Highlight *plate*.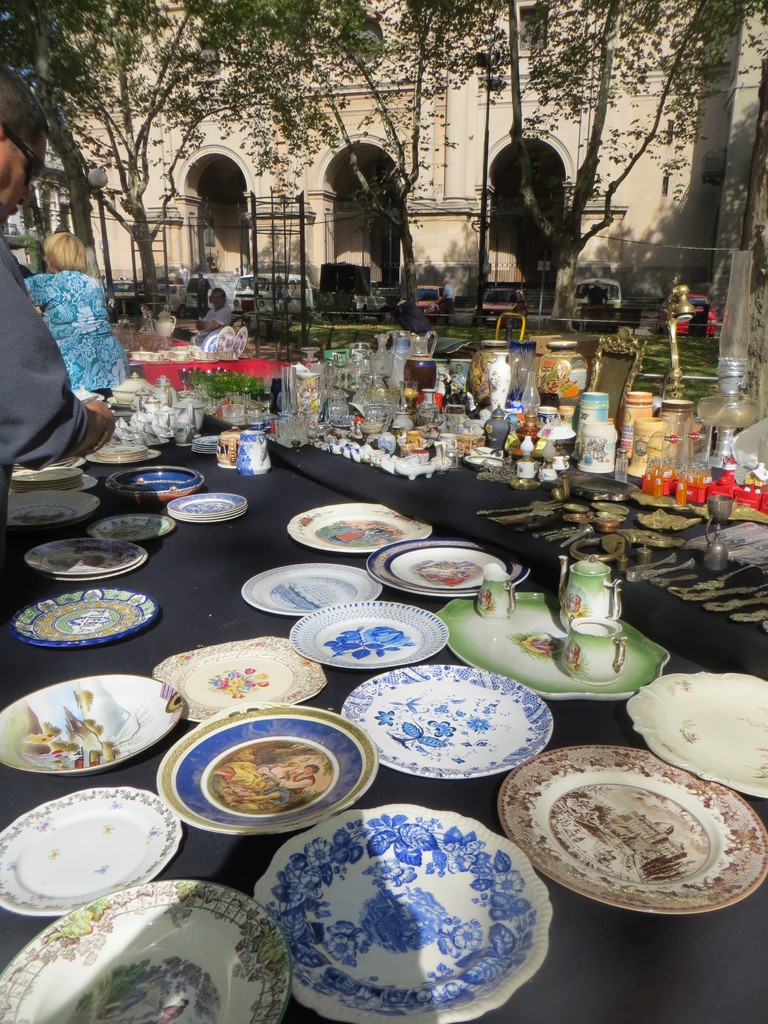
Highlighted region: locate(147, 708, 394, 842).
